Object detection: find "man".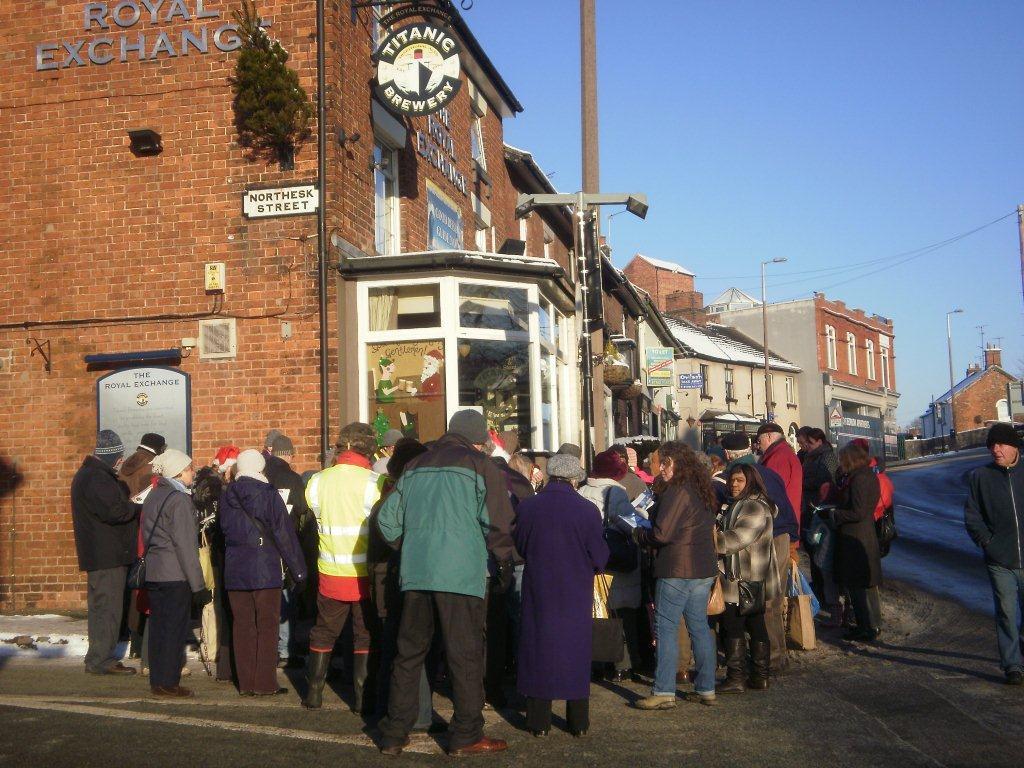
263:429:301:530.
